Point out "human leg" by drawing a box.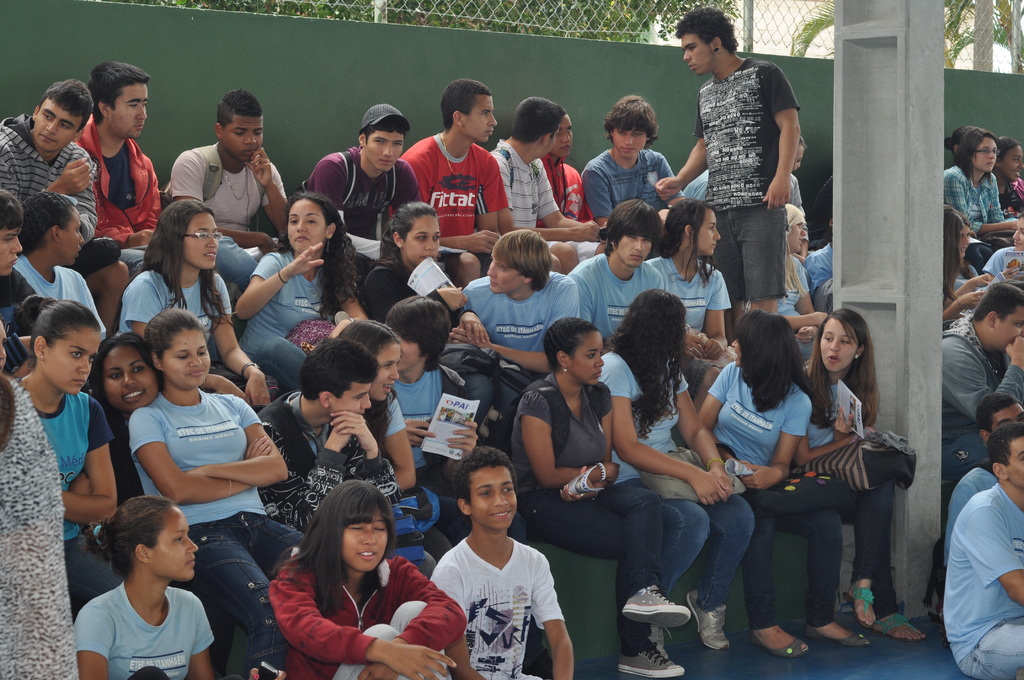
crop(61, 533, 124, 603).
